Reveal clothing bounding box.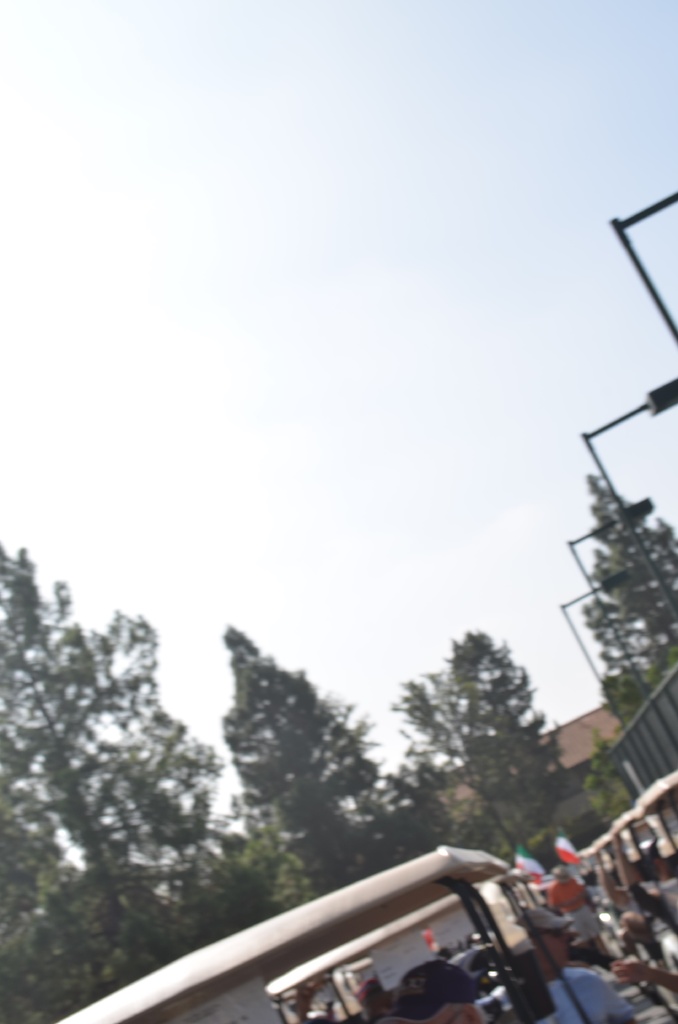
Revealed: (x1=551, y1=883, x2=598, y2=939).
